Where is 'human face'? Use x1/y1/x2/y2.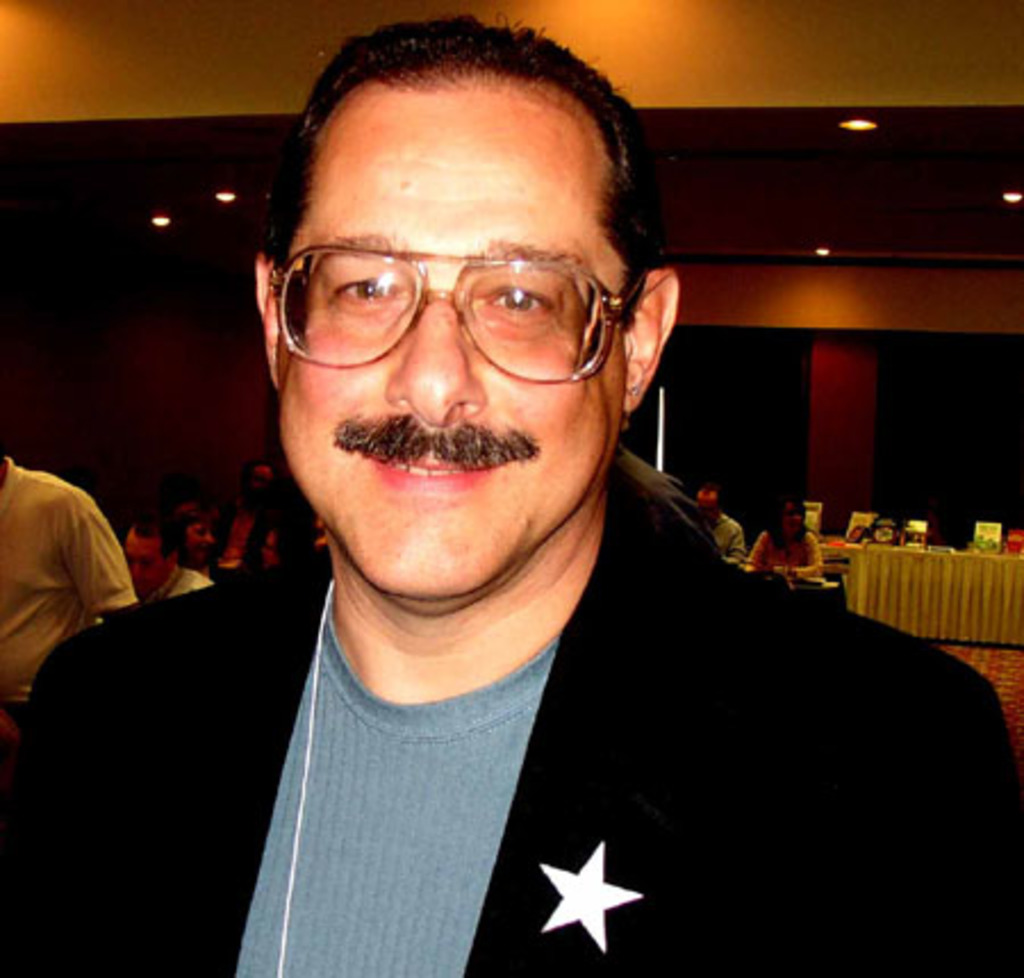
125/534/166/598.
